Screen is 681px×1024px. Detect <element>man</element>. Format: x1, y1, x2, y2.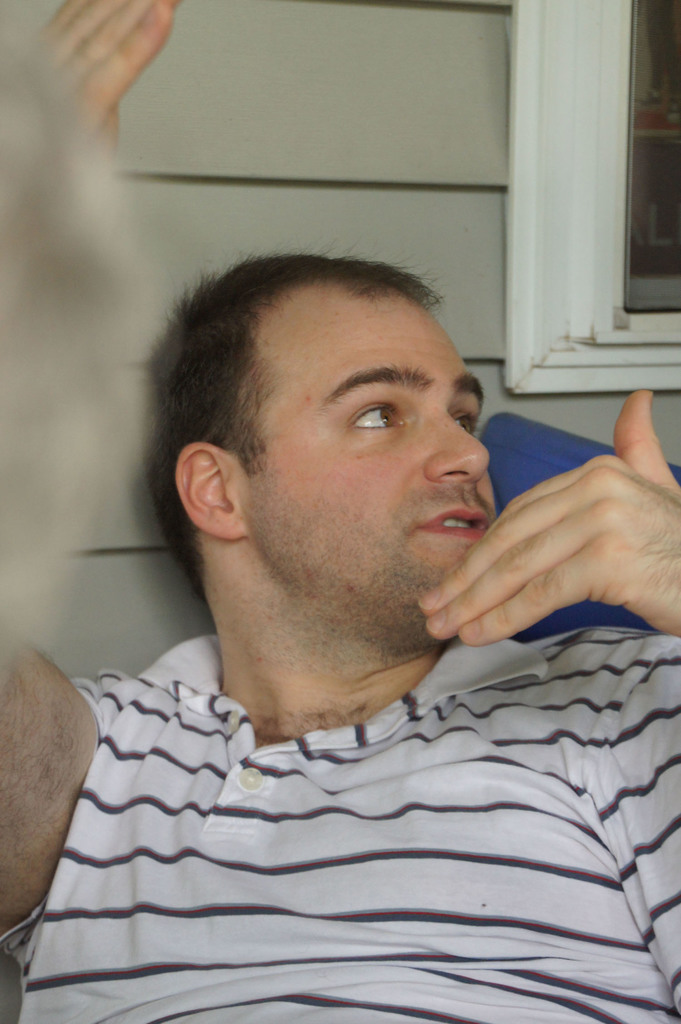
0, 0, 680, 1023.
